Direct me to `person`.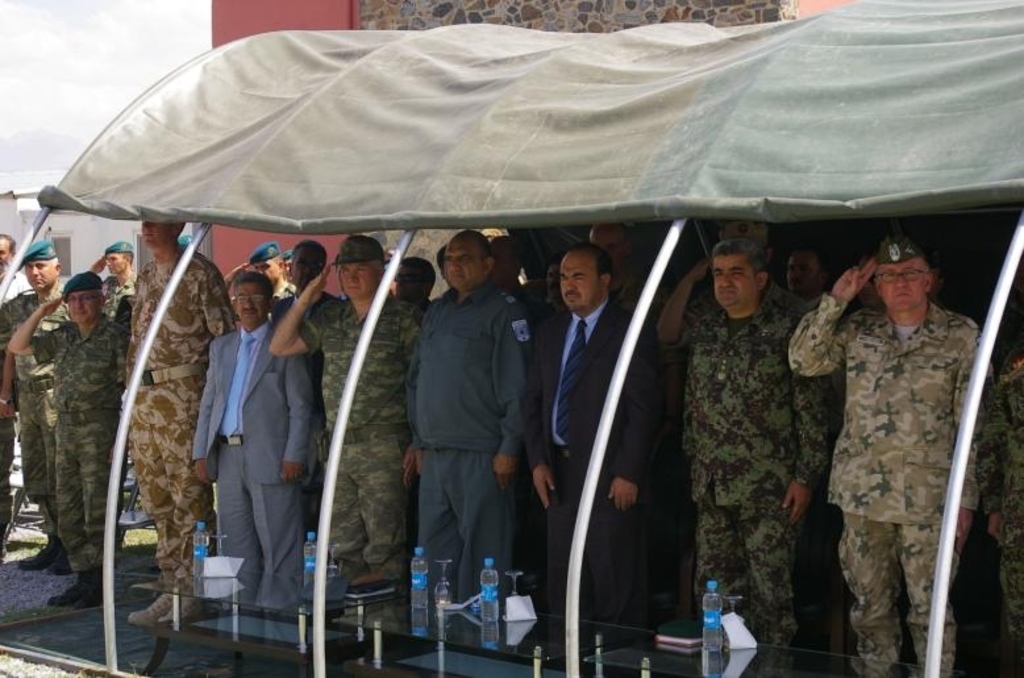
Direction: region(679, 224, 841, 675).
